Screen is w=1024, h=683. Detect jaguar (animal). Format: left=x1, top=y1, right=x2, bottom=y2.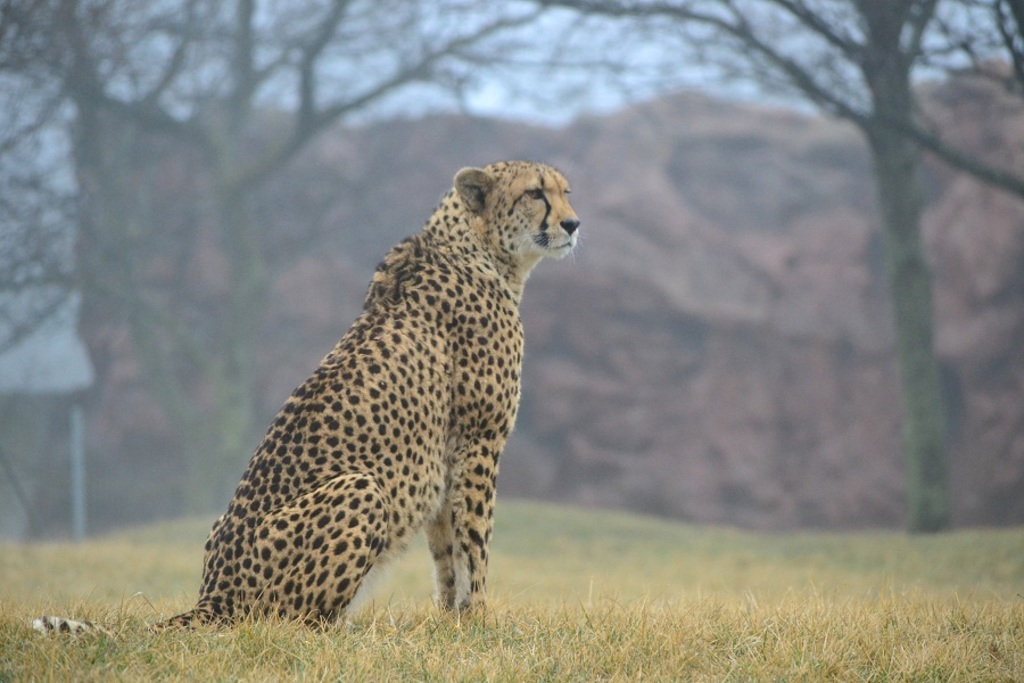
left=23, top=157, right=585, bottom=633.
